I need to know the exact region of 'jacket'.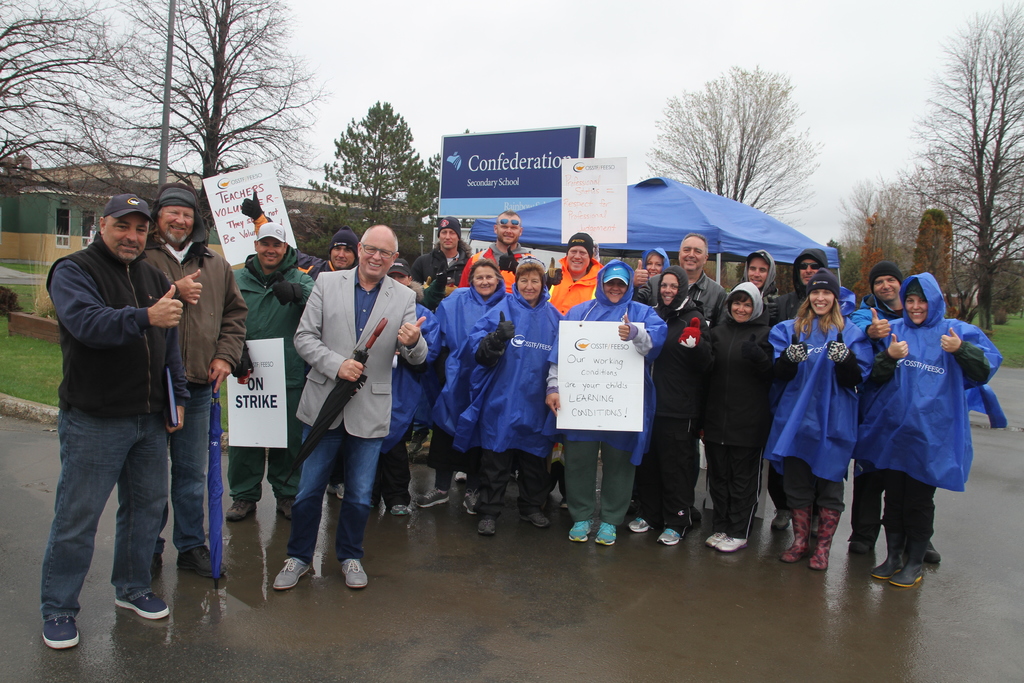
Region: l=771, t=249, r=826, b=320.
